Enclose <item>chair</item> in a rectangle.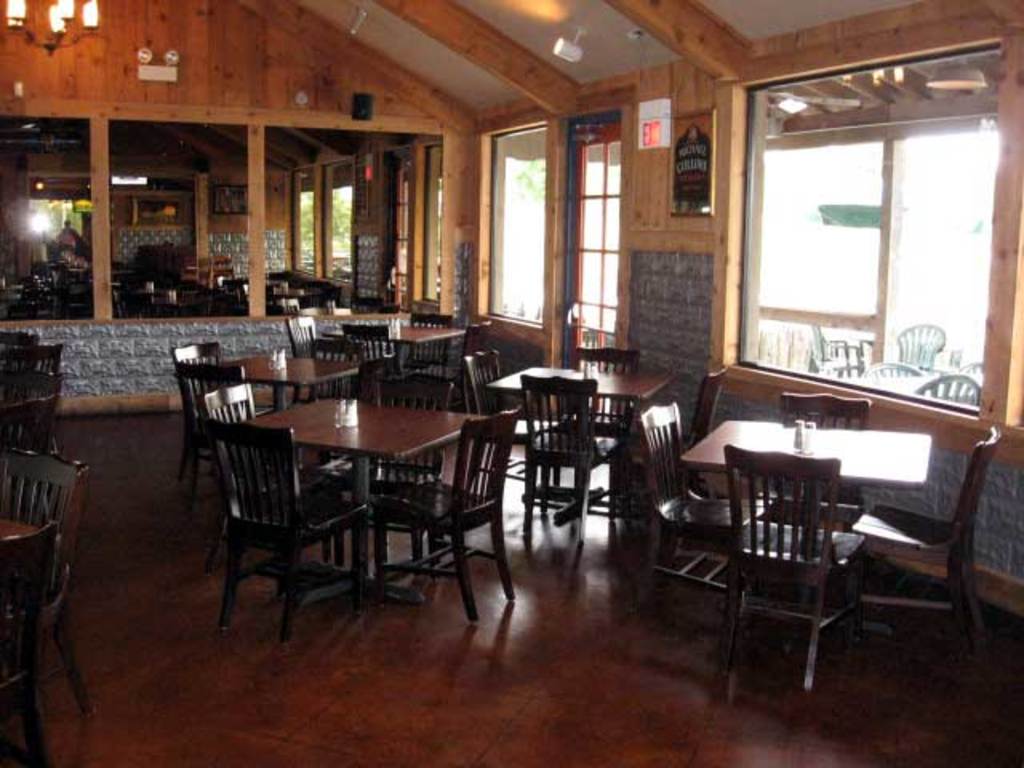
locate(194, 381, 344, 594).
